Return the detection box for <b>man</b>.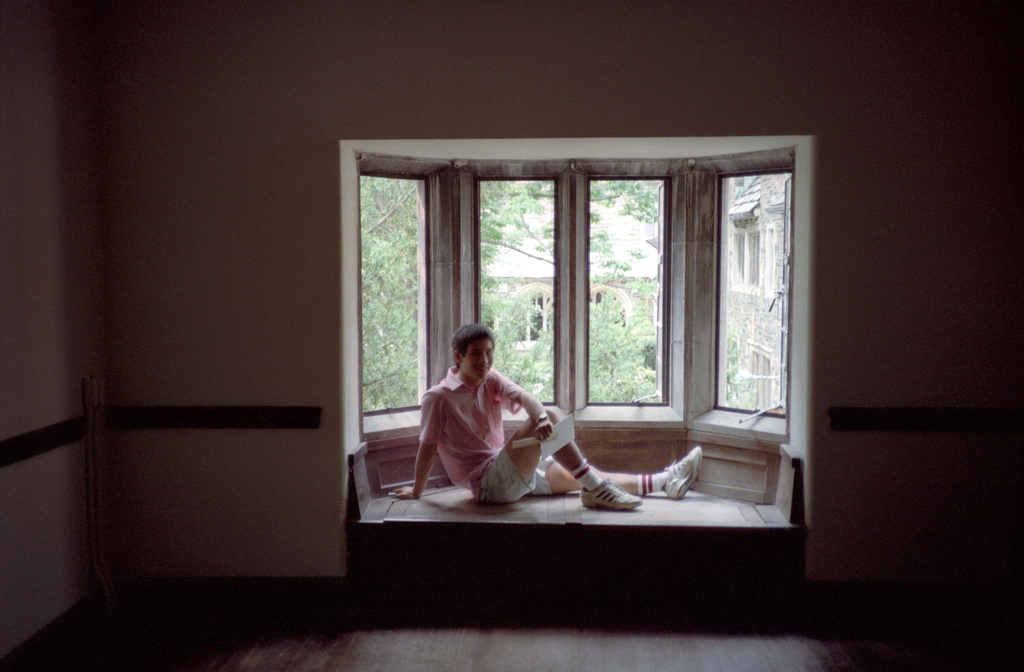
Rect(387, 322, 700, 509).
